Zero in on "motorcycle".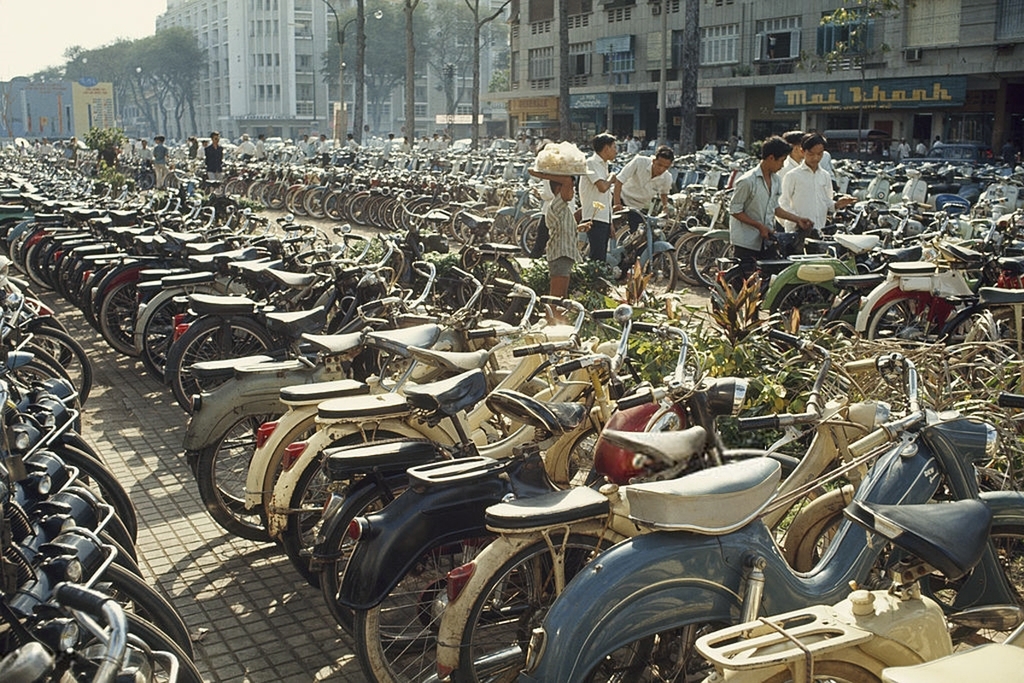
Zeroed in: pyautogui.locateOnScreen(520, 354, 998, 682).
